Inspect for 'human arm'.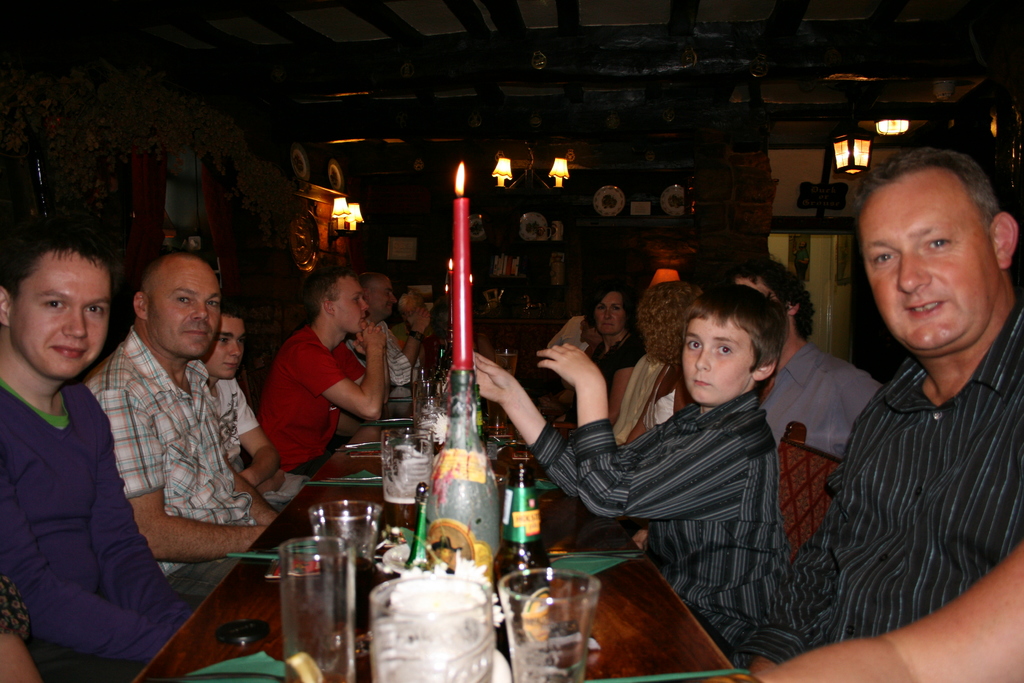
Inspection: l=110, t=381, r=275, b=573.
